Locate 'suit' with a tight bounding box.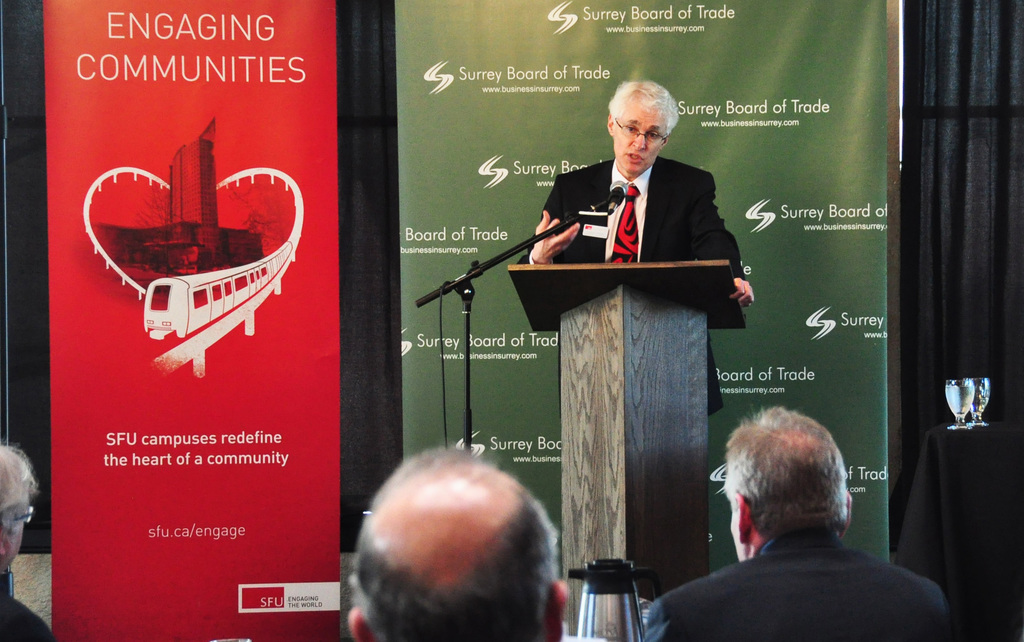
{"x1": 646, "y1": 528, "x2": 943, "y2": 641}.
